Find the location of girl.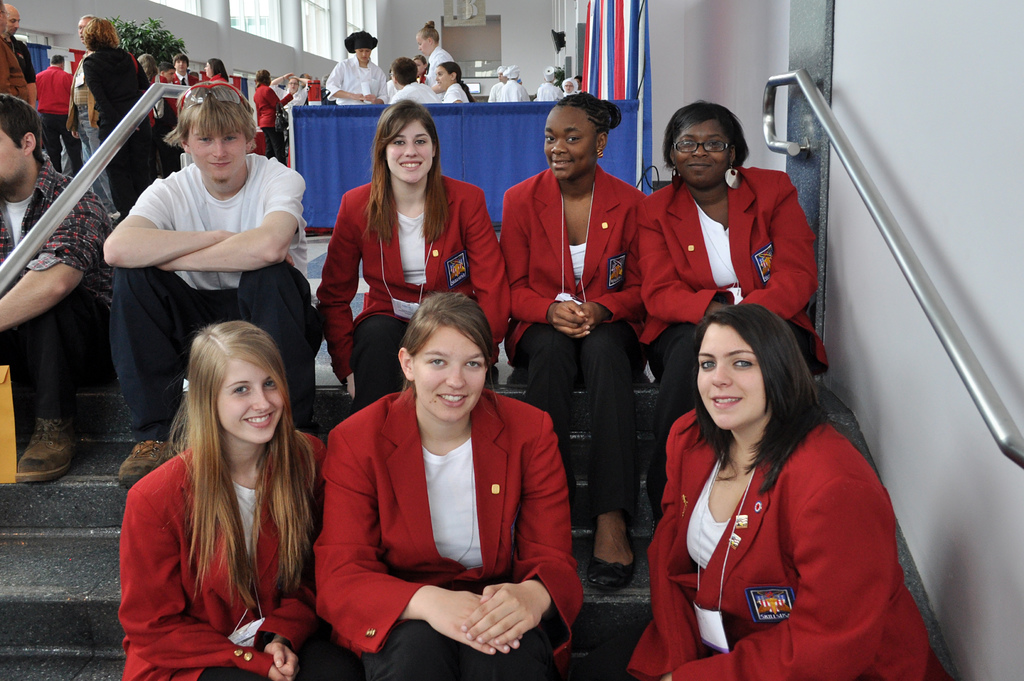
Location: l=413, t=20, r=456, b=97.
